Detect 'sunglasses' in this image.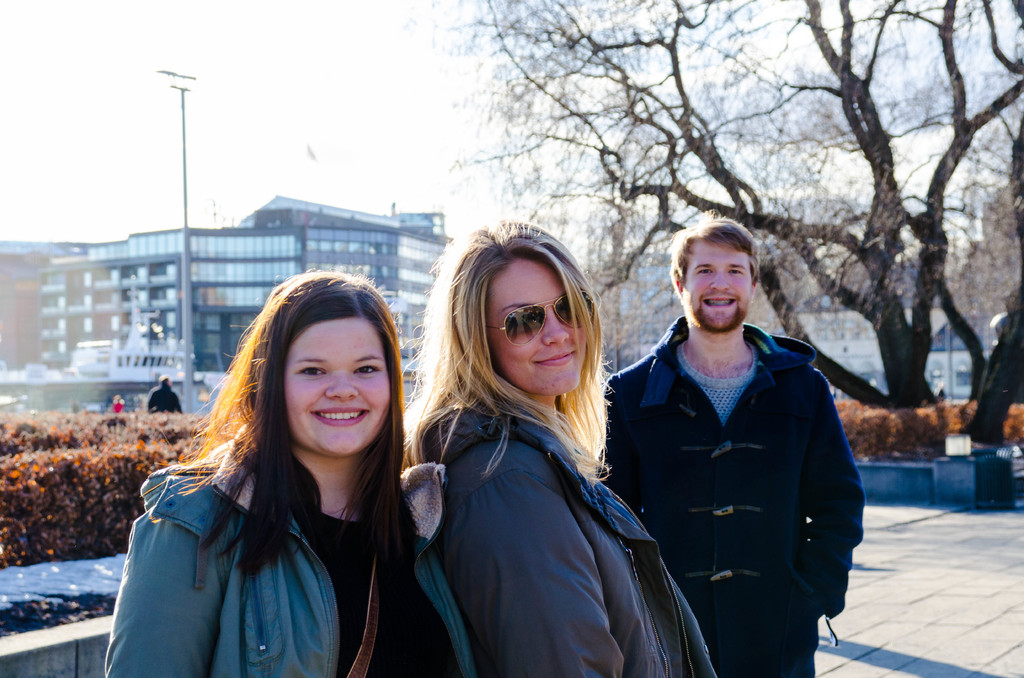
Detection: detection(483, 290, 595, 349).
